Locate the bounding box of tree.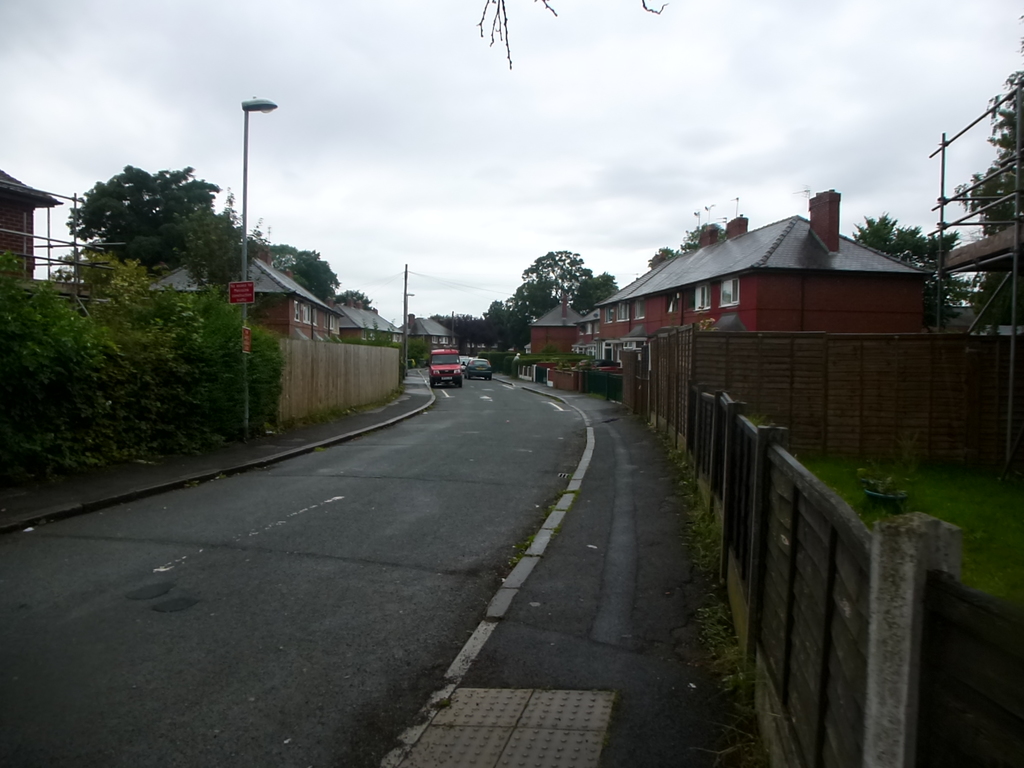
Bounding box: bbox(485, 298, 516, 352).
